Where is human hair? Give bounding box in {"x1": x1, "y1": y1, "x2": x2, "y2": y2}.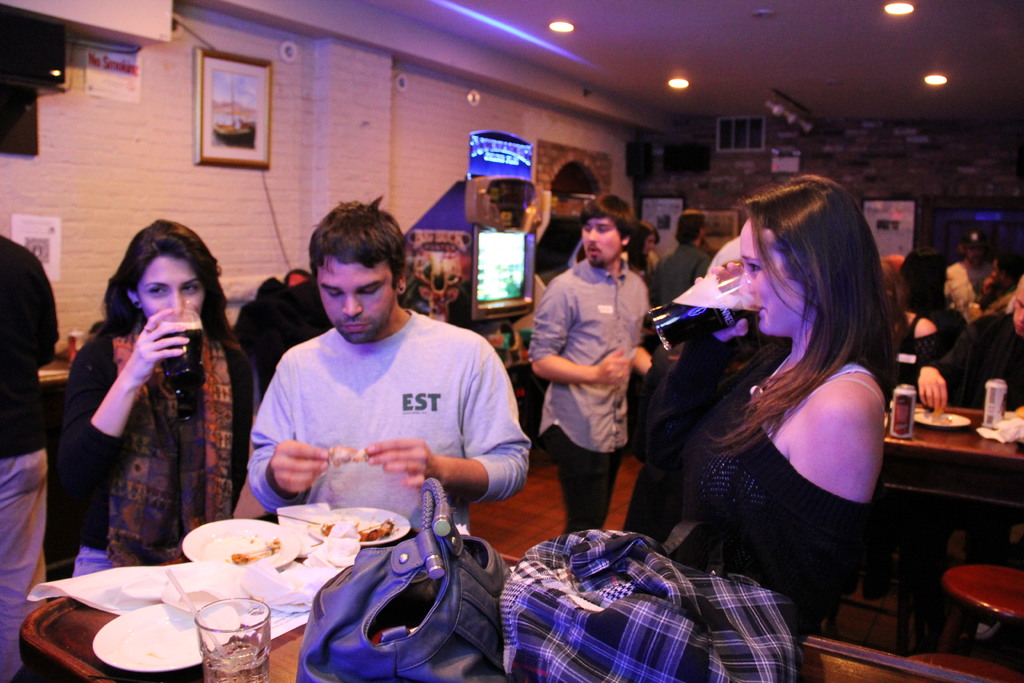
{"x1": 577, "y1": 190, "x2": 639, "y2": 242}.
